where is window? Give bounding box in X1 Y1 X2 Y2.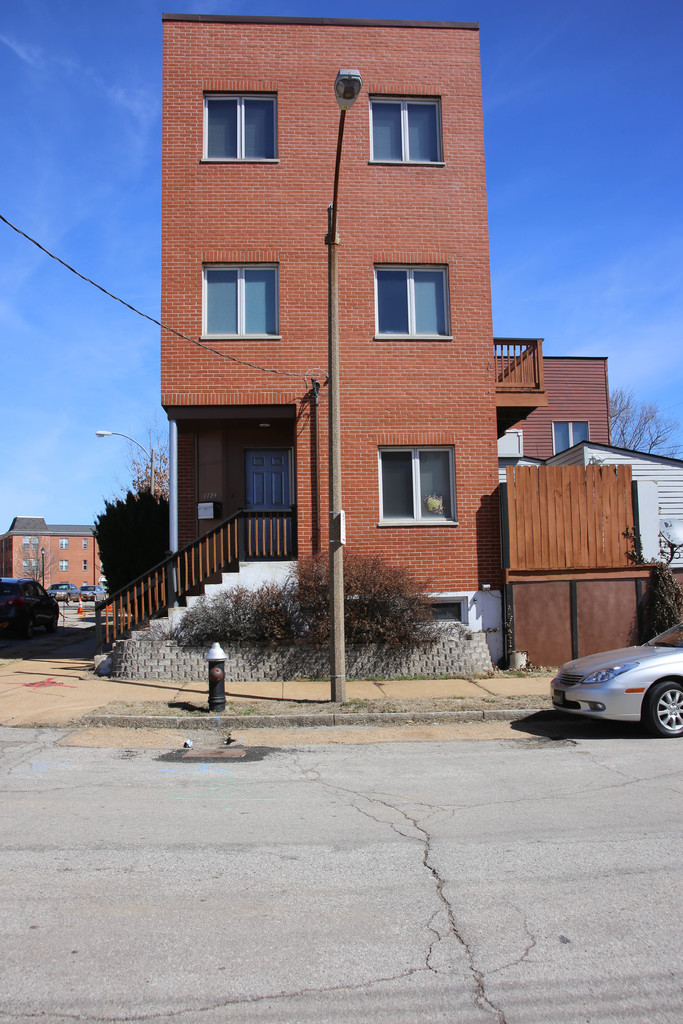
23 561 38 571.
